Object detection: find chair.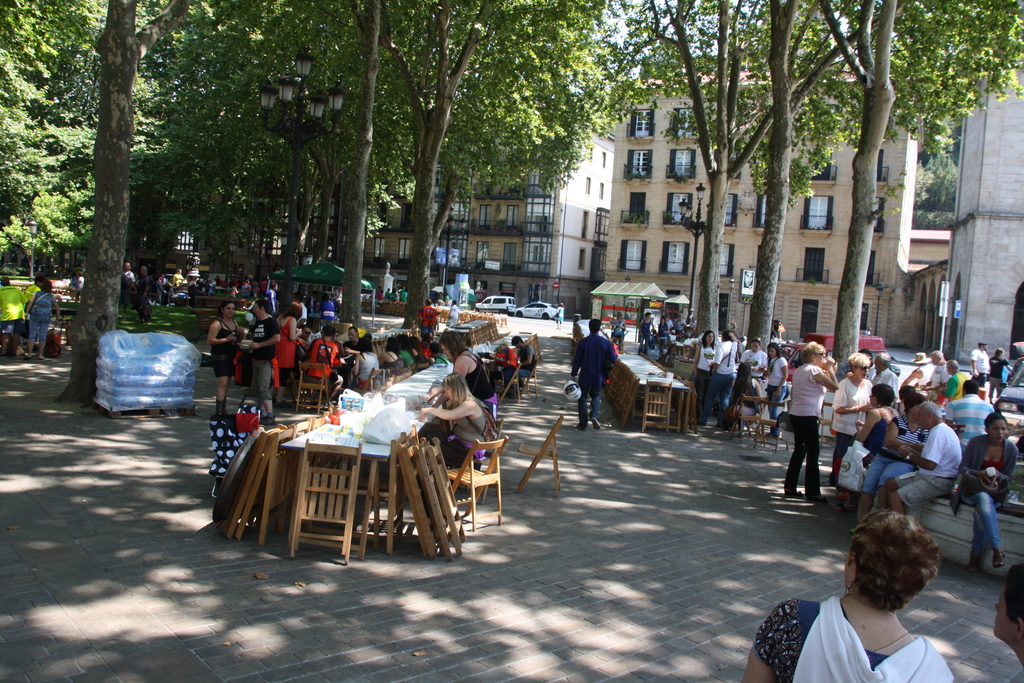
pyautogui.locateOnScreen(517, 414, 564, 502).
